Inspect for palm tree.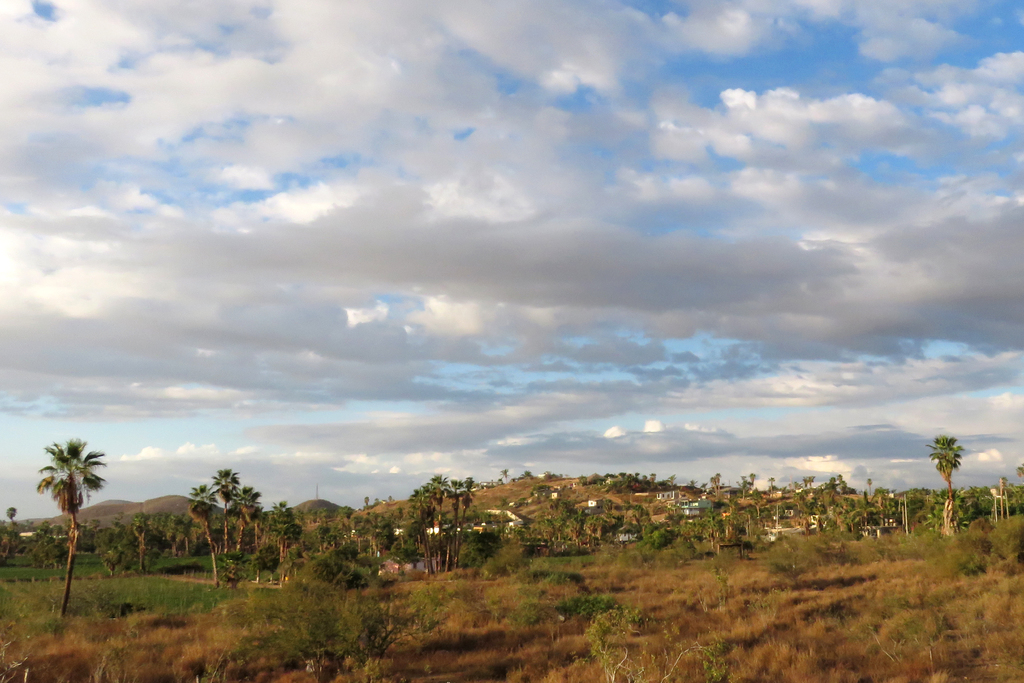
Inspection: bbox=[438, 477, 469, 540].
